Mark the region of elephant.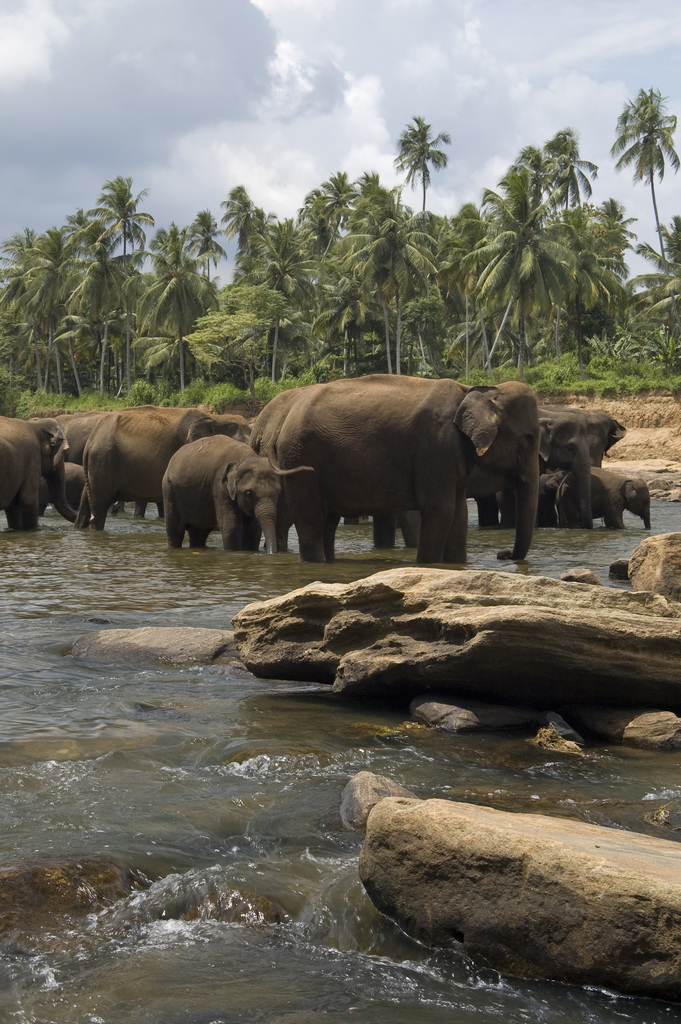
Region: x1=79 y1=404 x2=211 y2=535.
